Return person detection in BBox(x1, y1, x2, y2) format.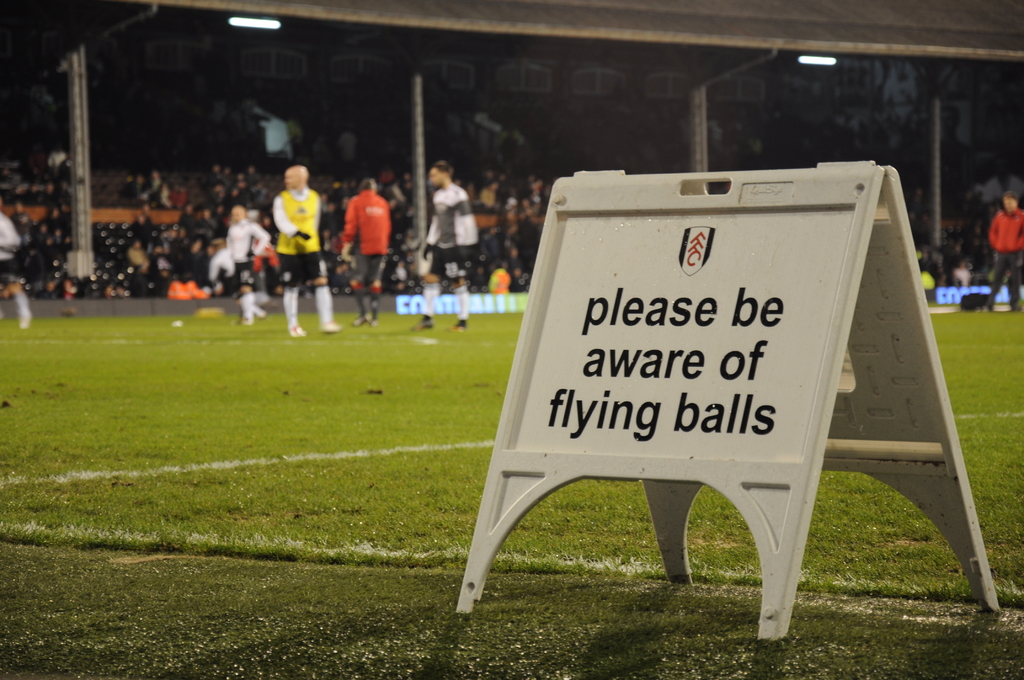
BBox(328, 181, 396, 324).
